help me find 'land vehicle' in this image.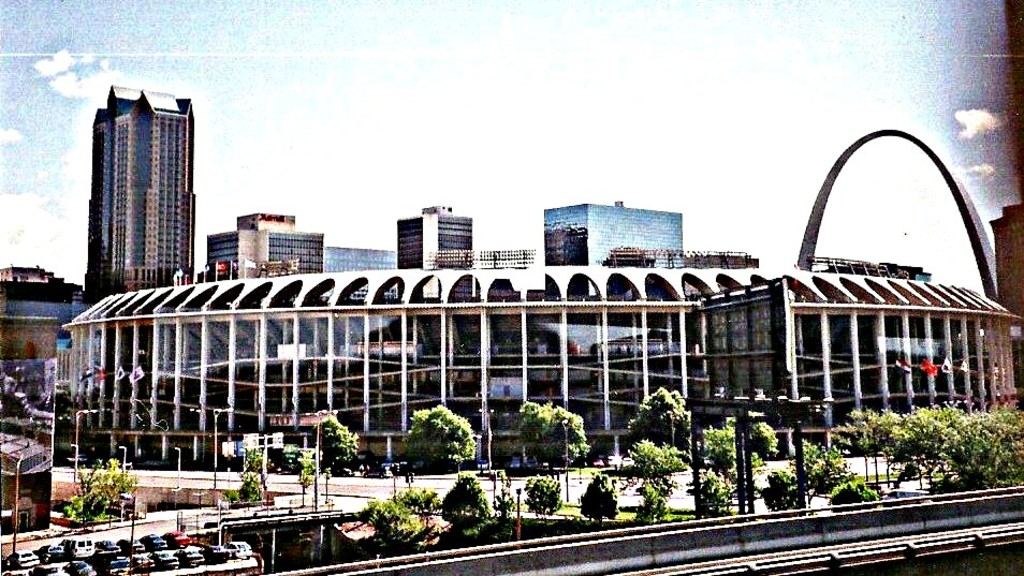
Found it: Rect(31, 560, 60, 575).
